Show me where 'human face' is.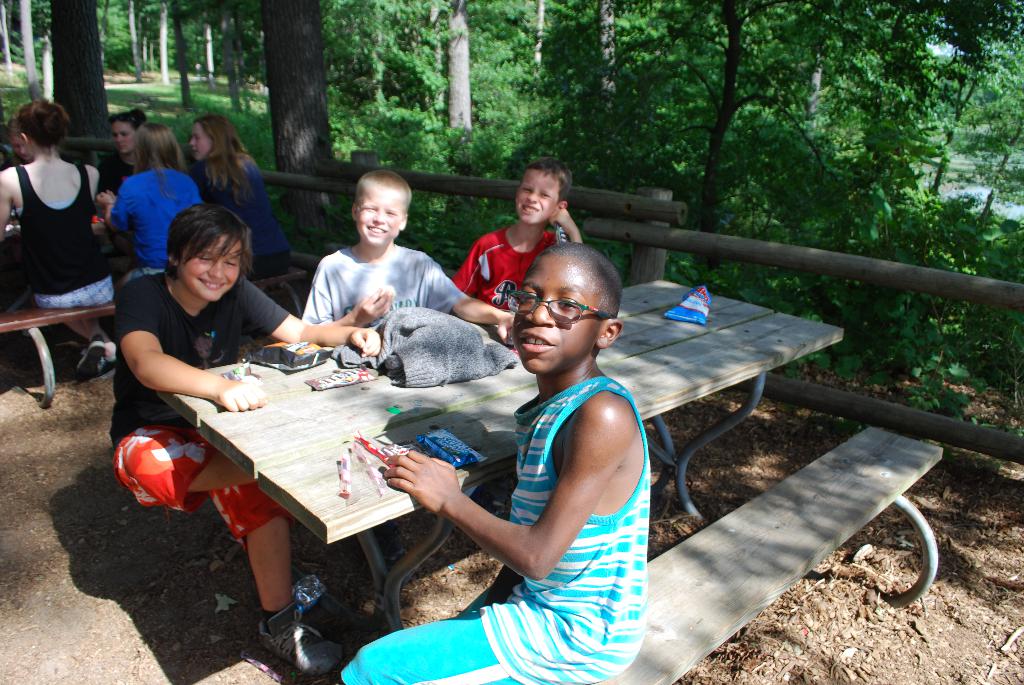
'human face' is at left=358, top=185, right=403, bottom=246.
